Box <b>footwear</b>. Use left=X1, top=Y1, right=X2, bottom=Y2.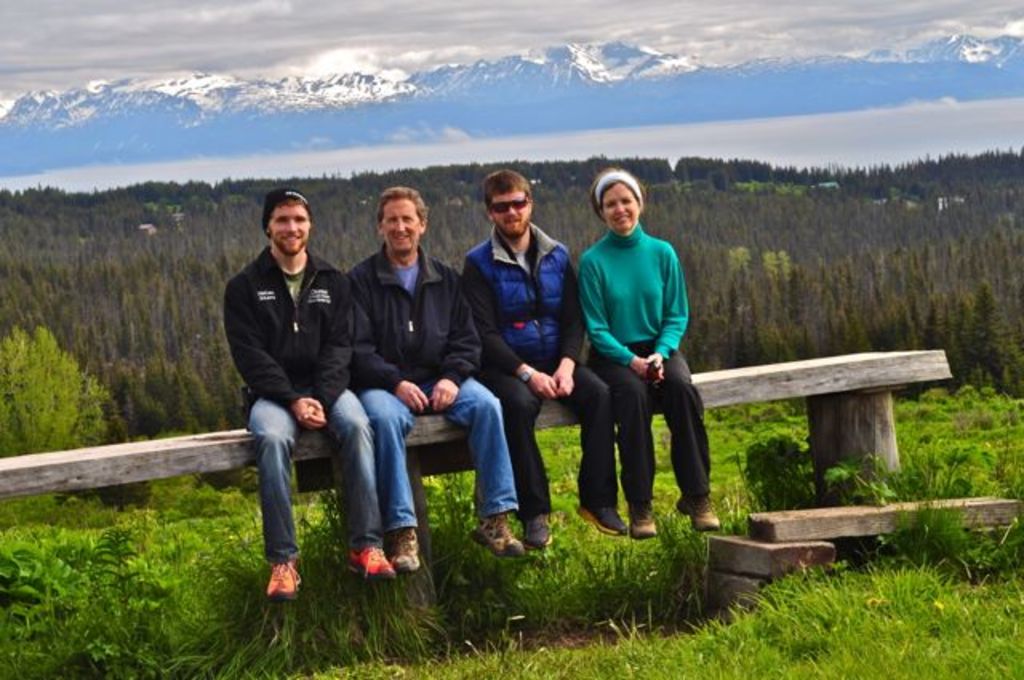
left=344, top=547, right=389, bottom=574.
